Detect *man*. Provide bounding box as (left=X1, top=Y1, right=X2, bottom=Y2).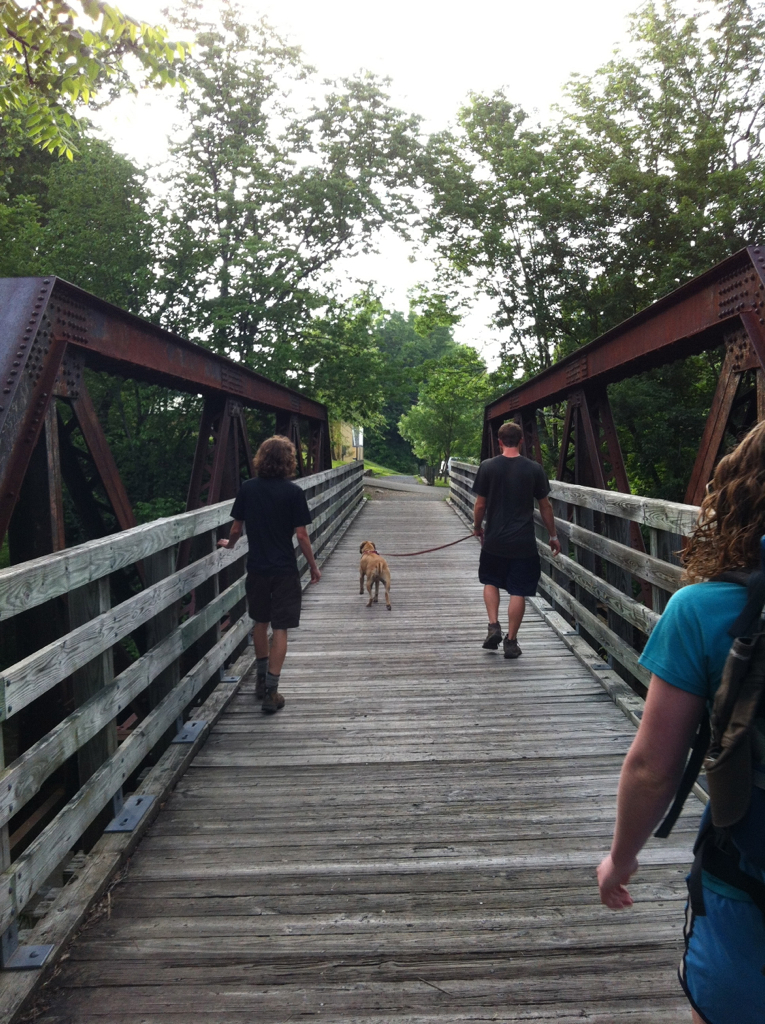
(left=216, top=433, right=322, bottom=717).
